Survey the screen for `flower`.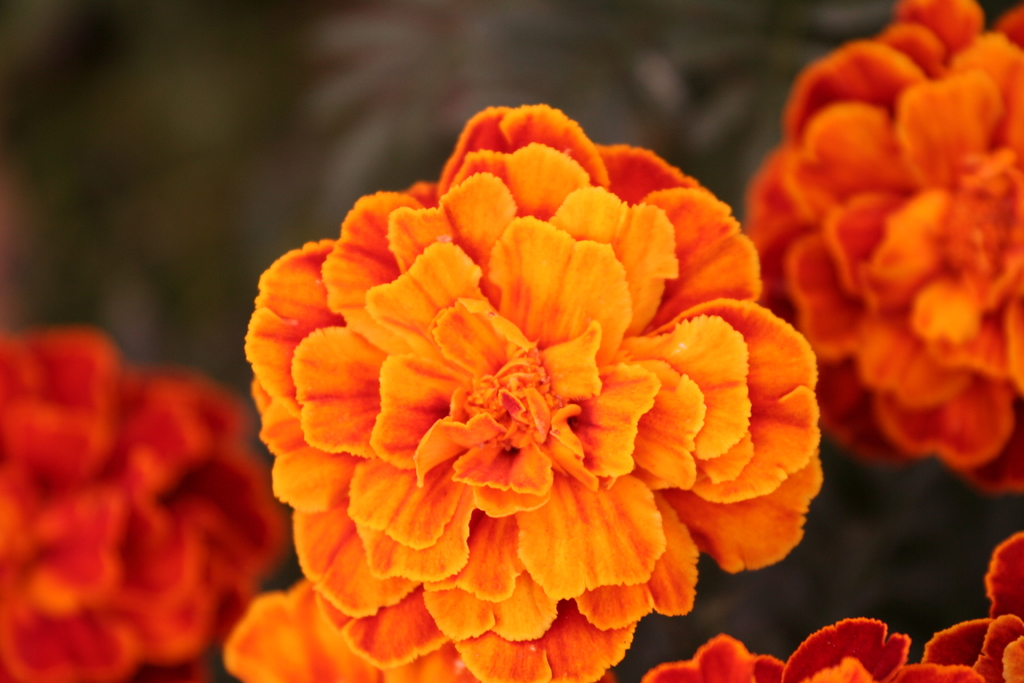
Survey found: box=[251, 108, 801, 664].
